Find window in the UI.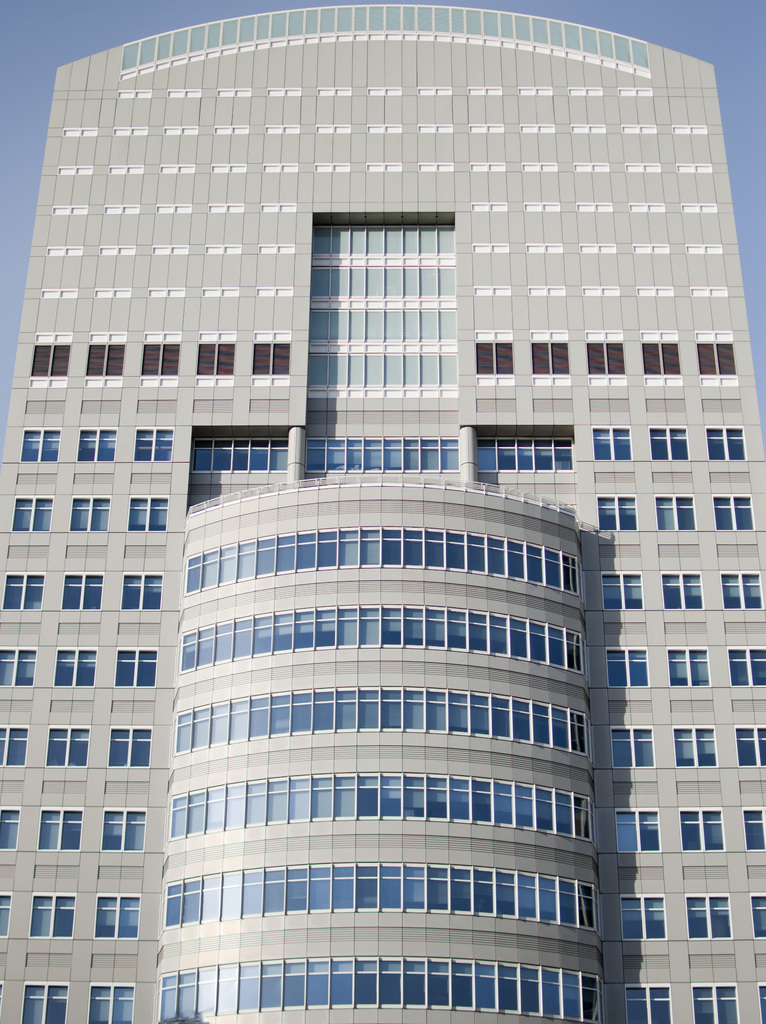
UI element at (x1=601, y1=717, x2=658, y2=771).
